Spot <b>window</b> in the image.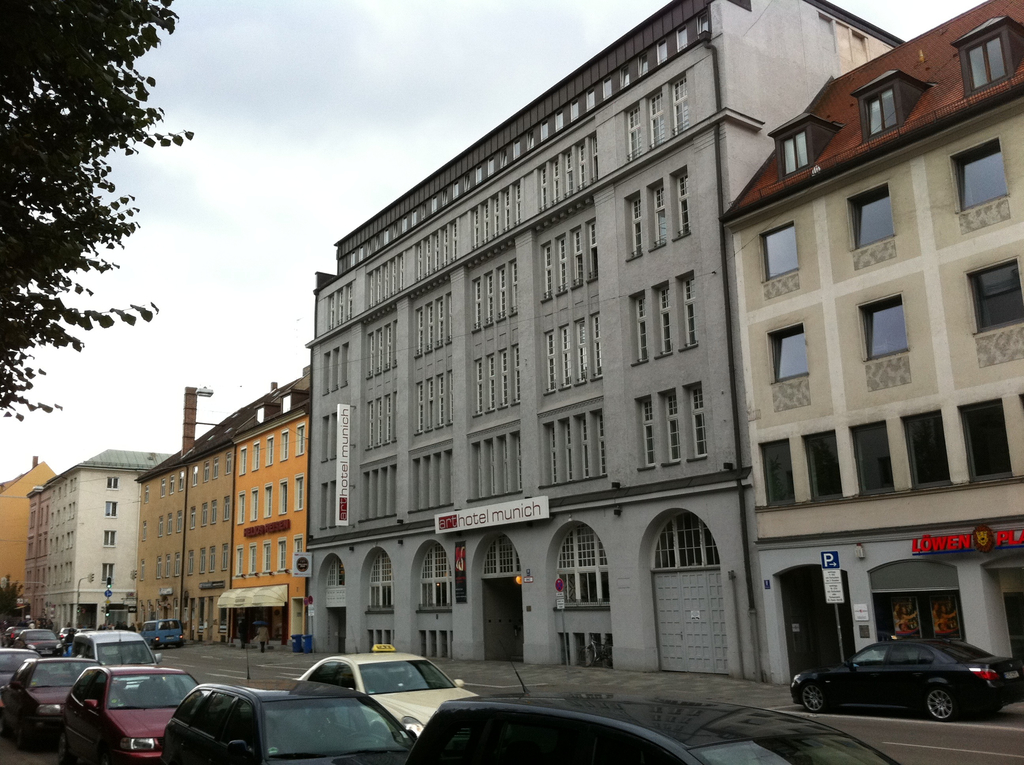
<b>window</b> found at [left=102, top=503, right=120, bottom=519].
